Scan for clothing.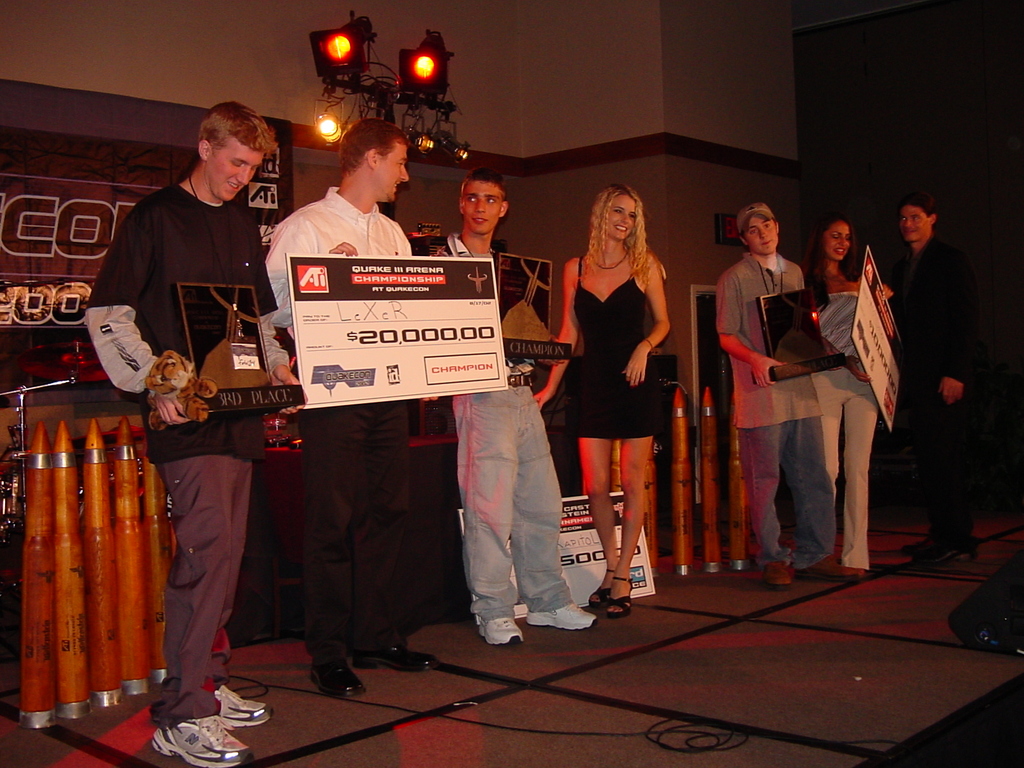
Scan result: pyautogui.locateOnScreen(75, 172, 282, 716).
